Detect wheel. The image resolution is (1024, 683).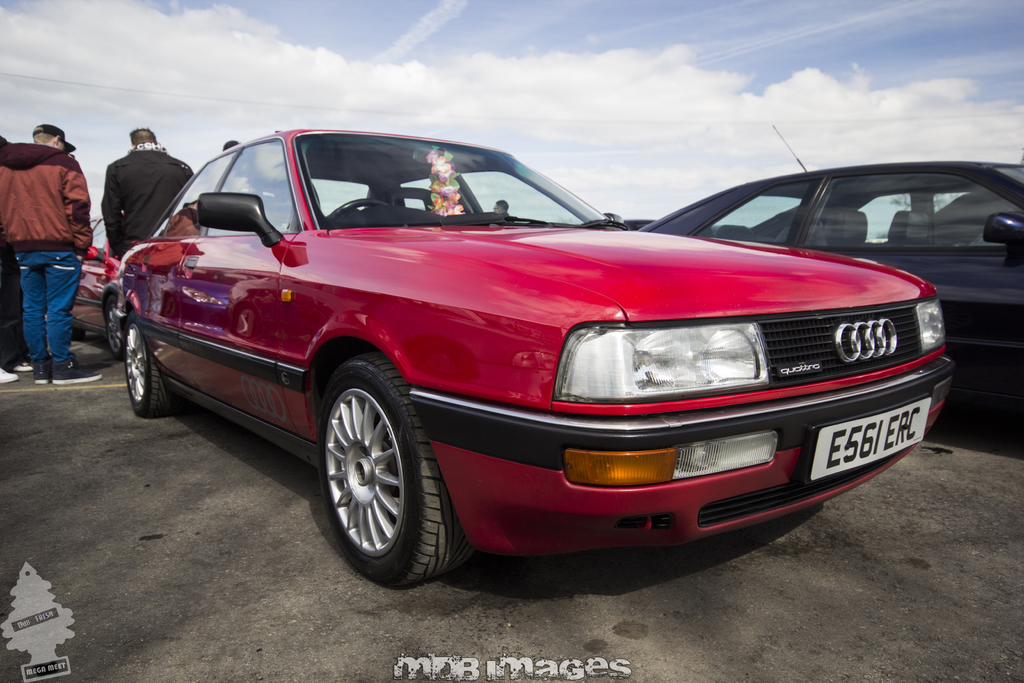
Rect(329, 200, 387, 215).
